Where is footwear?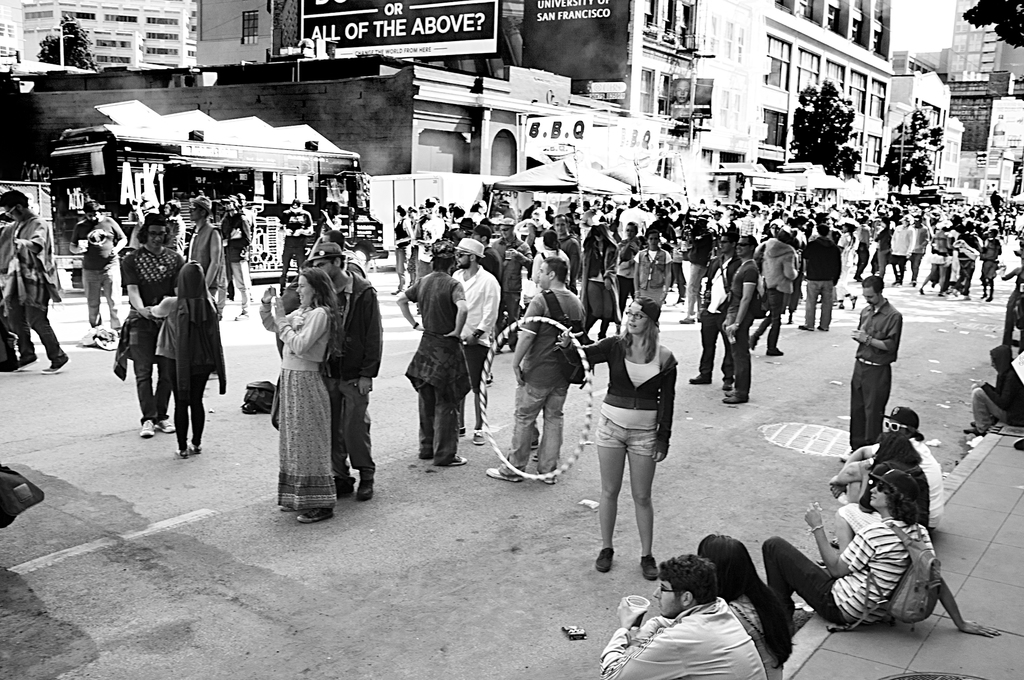
799/319/819/332.
